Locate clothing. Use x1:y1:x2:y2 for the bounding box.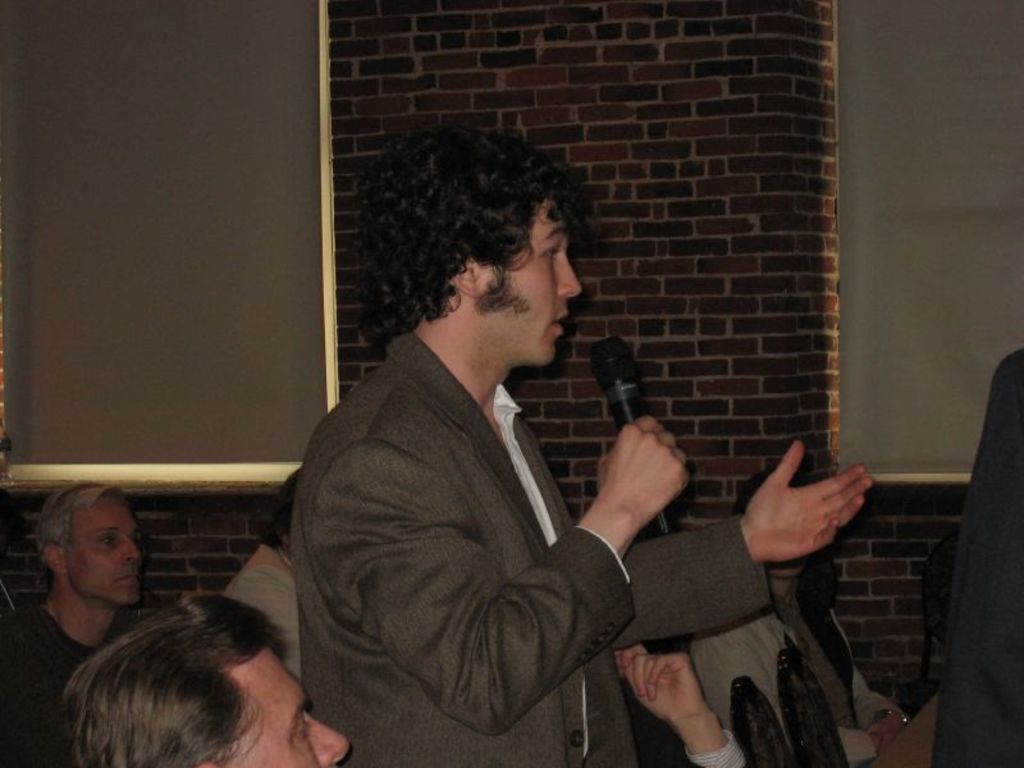
0:605:128:767.
